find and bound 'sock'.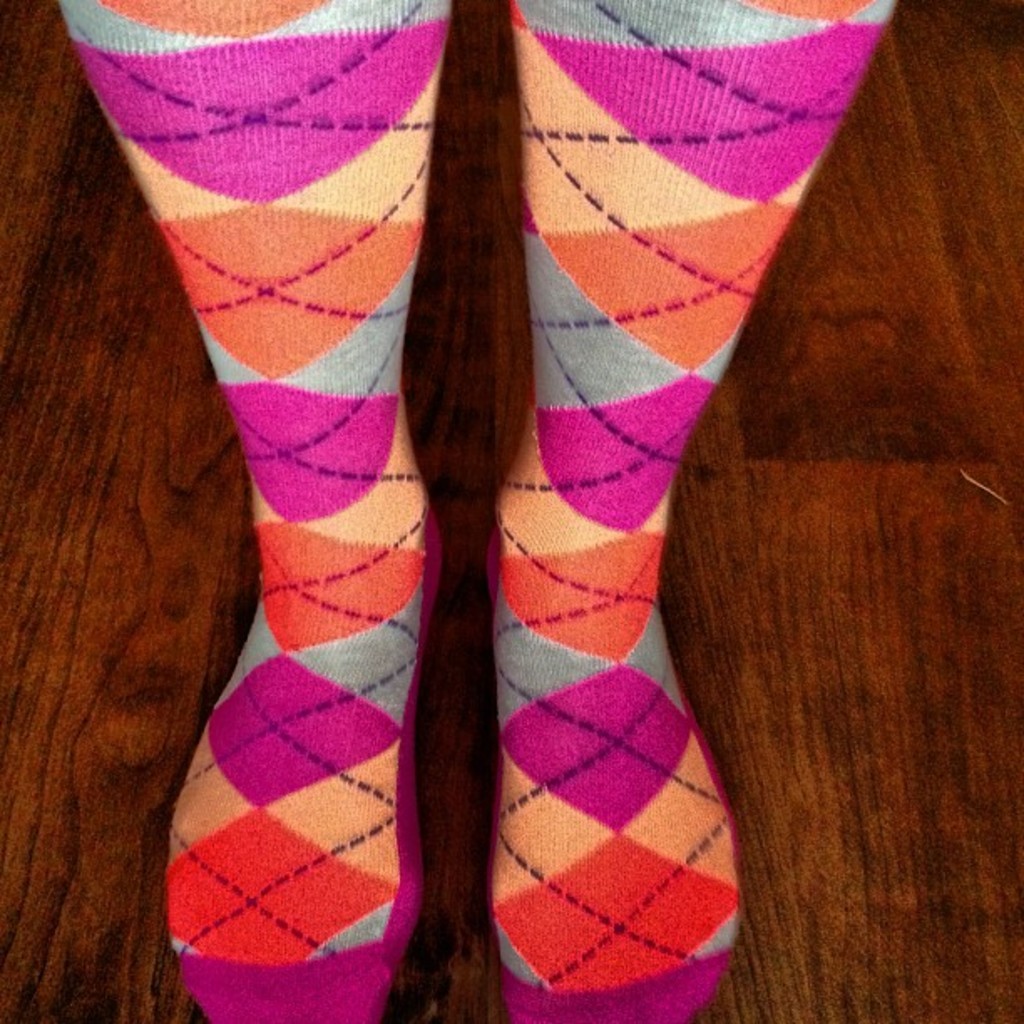
Bound: (484, 0, 905, 1022).
